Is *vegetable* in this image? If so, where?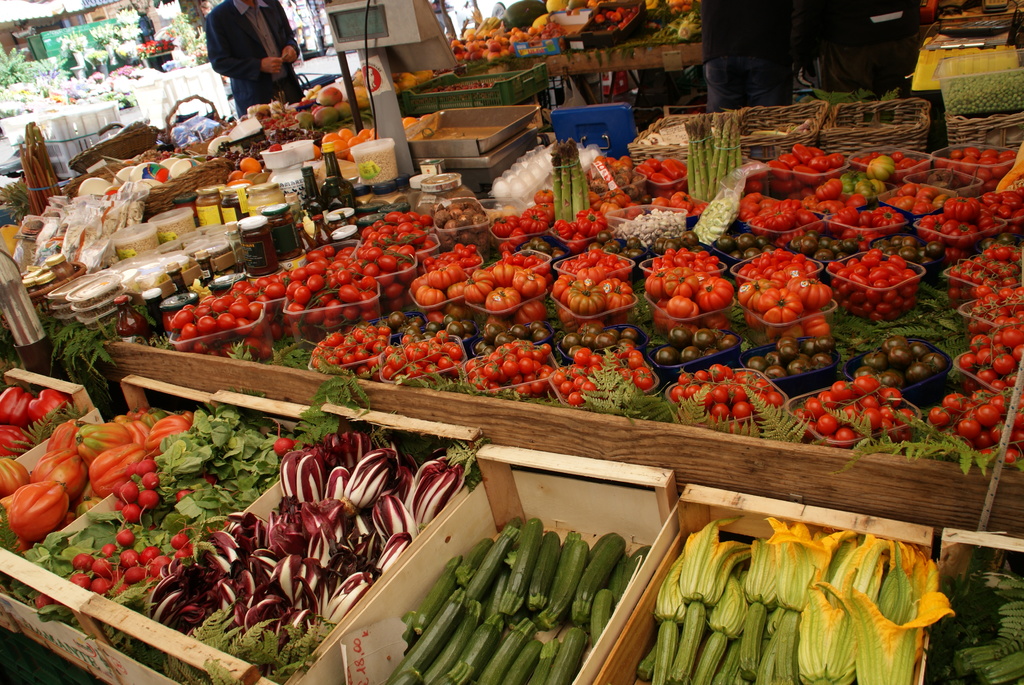
Yes, at box=[573, 530, 627, 629].
